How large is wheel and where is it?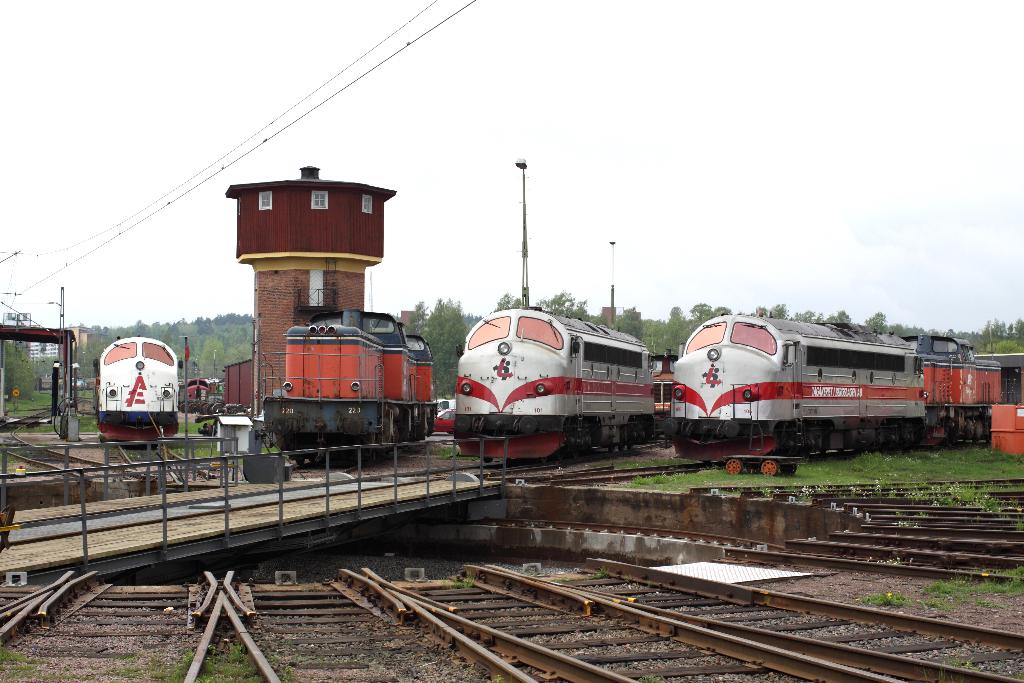
Bounding box: (724, 459, 745, 472).
